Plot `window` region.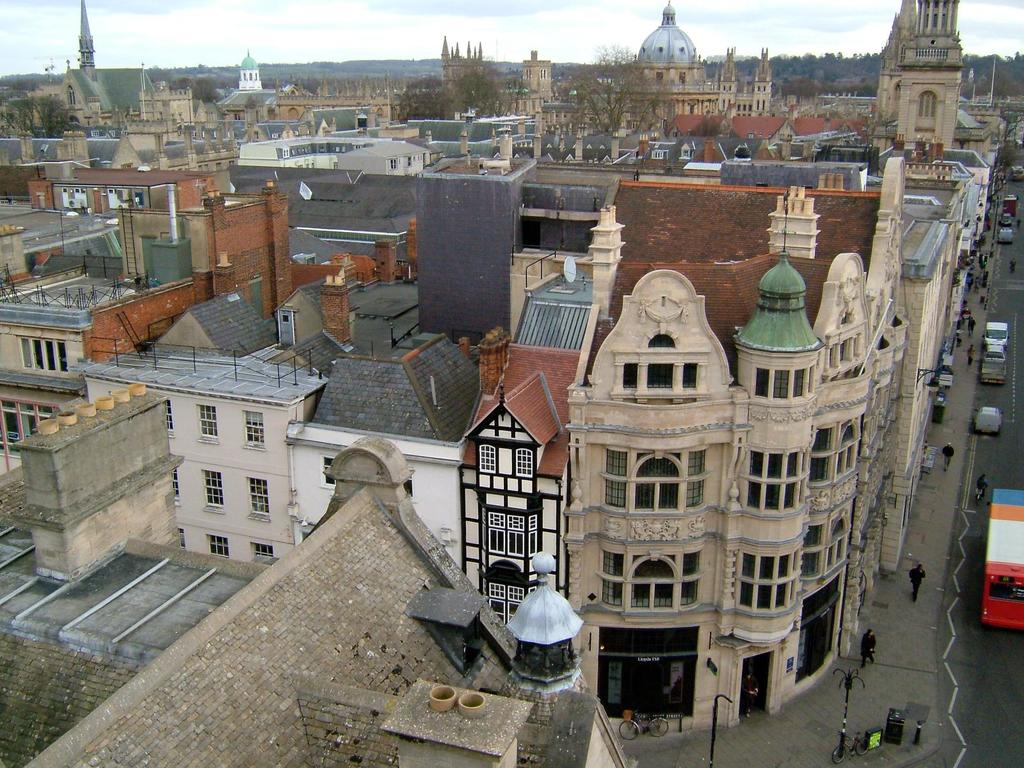
Plotted at box=[801, 498, 855, 577].
